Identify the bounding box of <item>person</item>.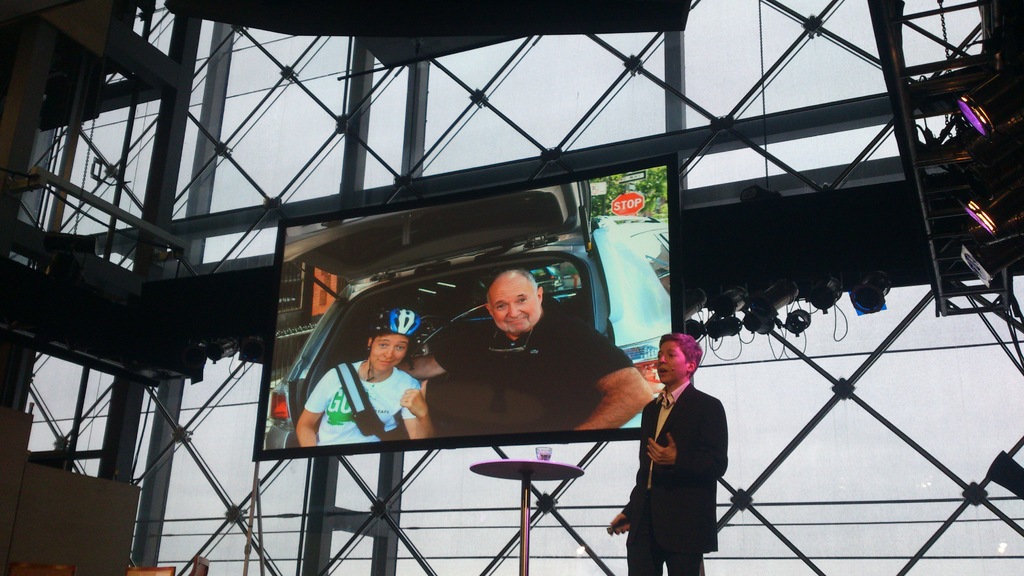
[401, 268, 657, 434].
